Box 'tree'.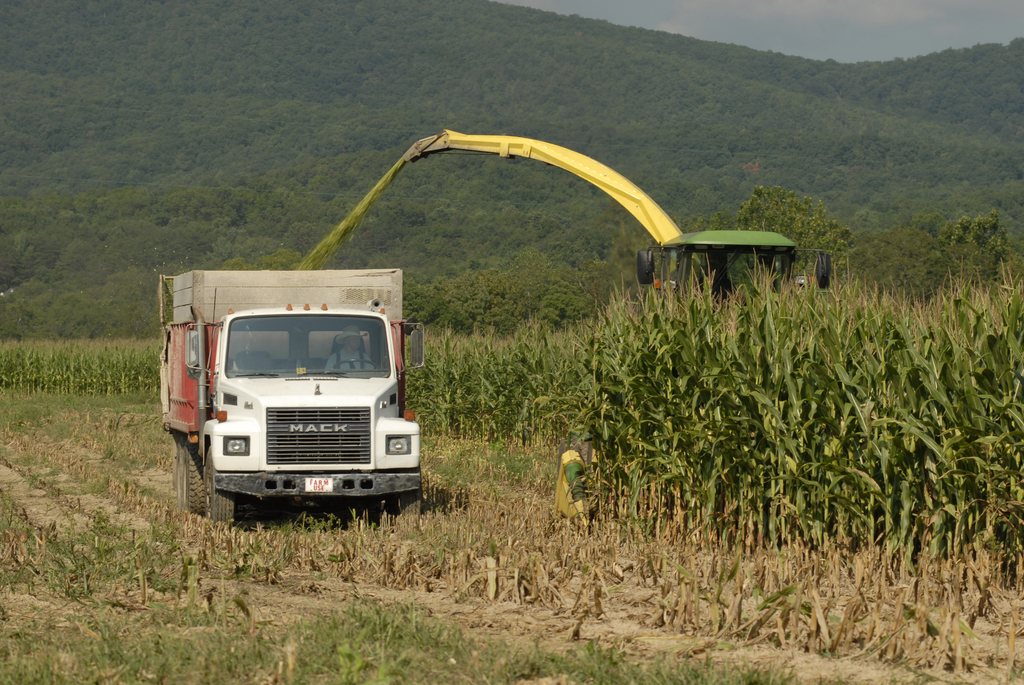
region(876, 227, 947, 331).
